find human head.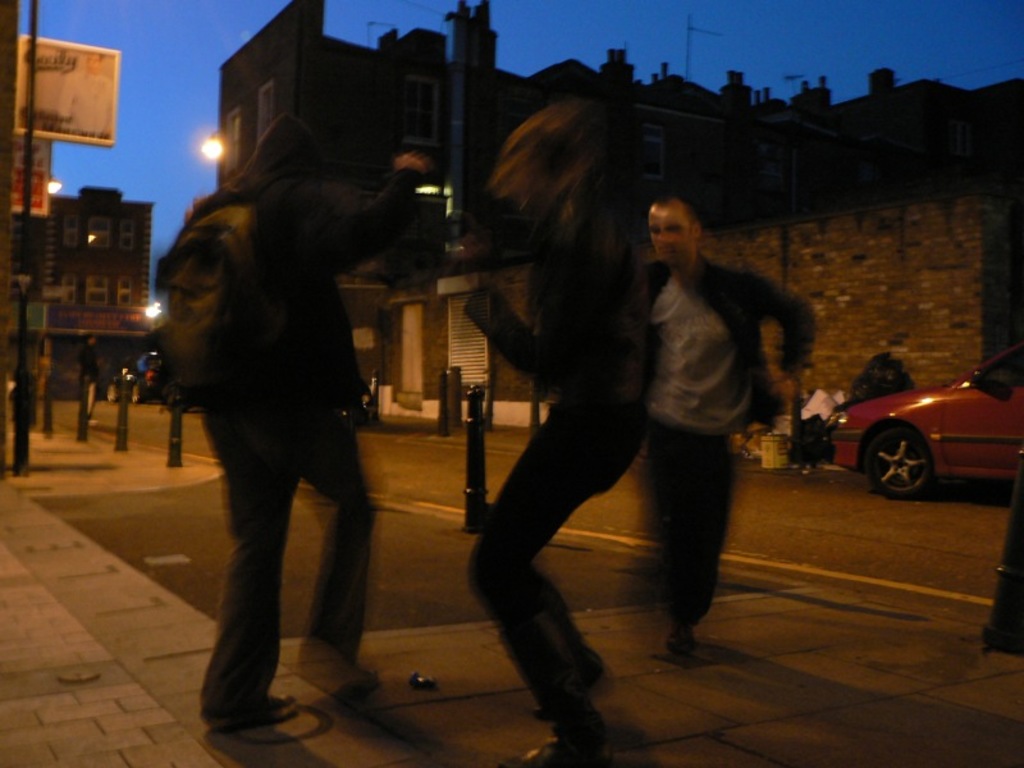
83, 332, 95, 343.
